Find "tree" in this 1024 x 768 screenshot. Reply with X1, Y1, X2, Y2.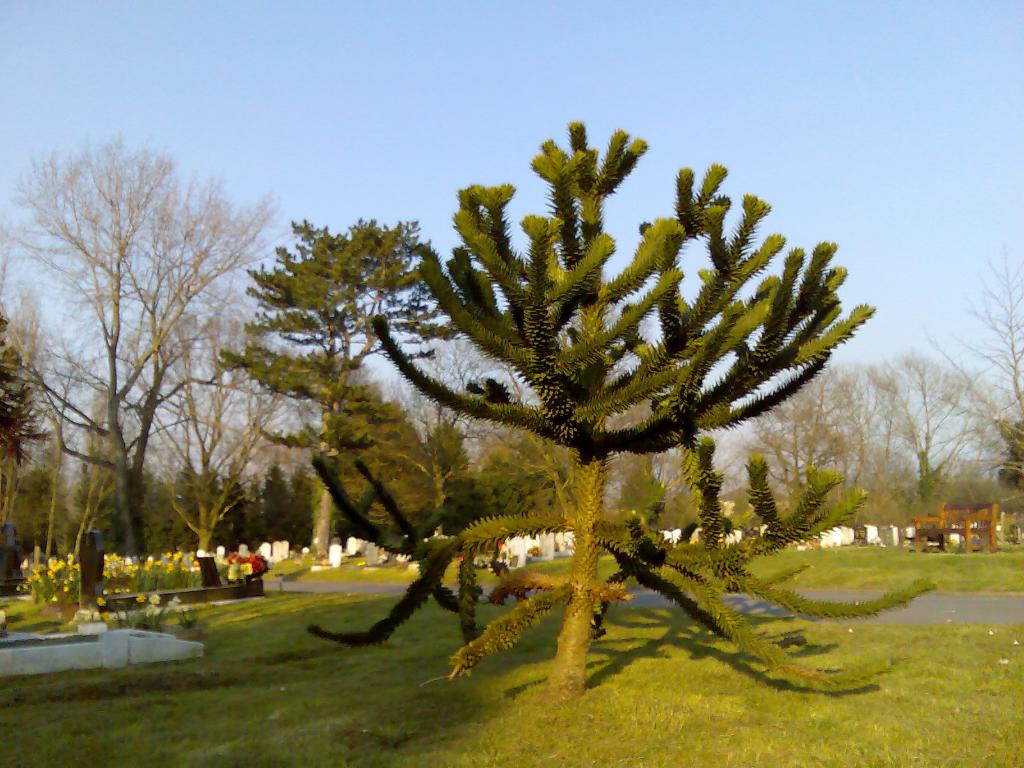
228, 216, 440, 573.
